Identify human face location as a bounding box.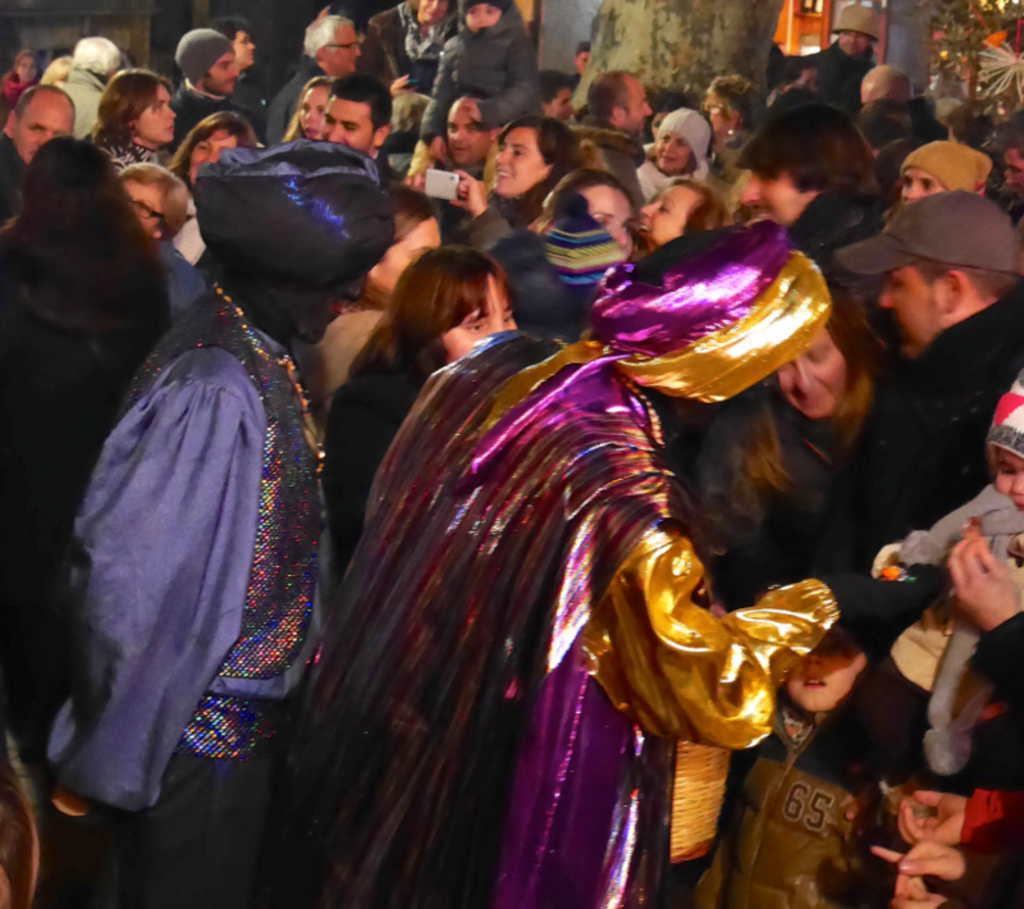
[left=206, top=51, right=243, bottom=90].
